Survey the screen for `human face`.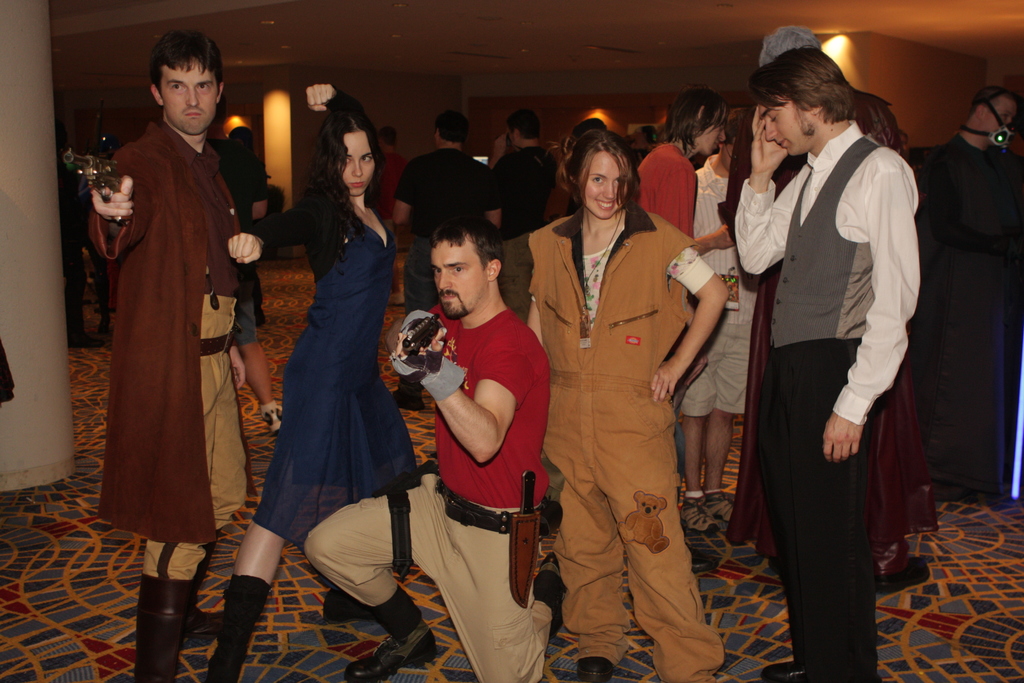
Survey found: Rect(429, 231, 487, 315).
